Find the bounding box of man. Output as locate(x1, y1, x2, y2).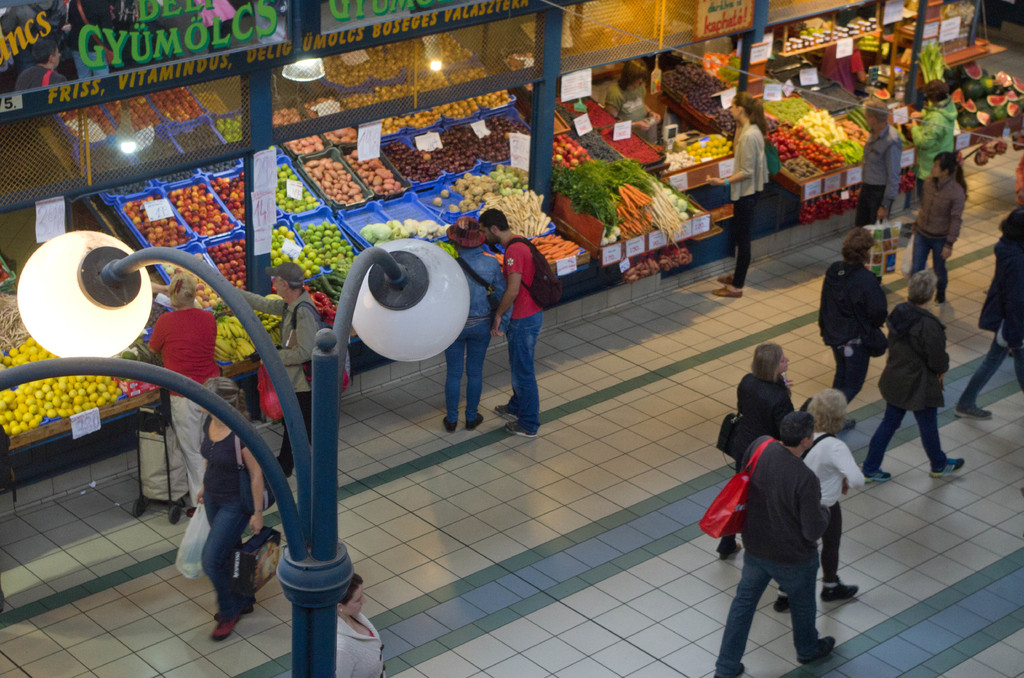
locate(860, 104, 906, 231).
